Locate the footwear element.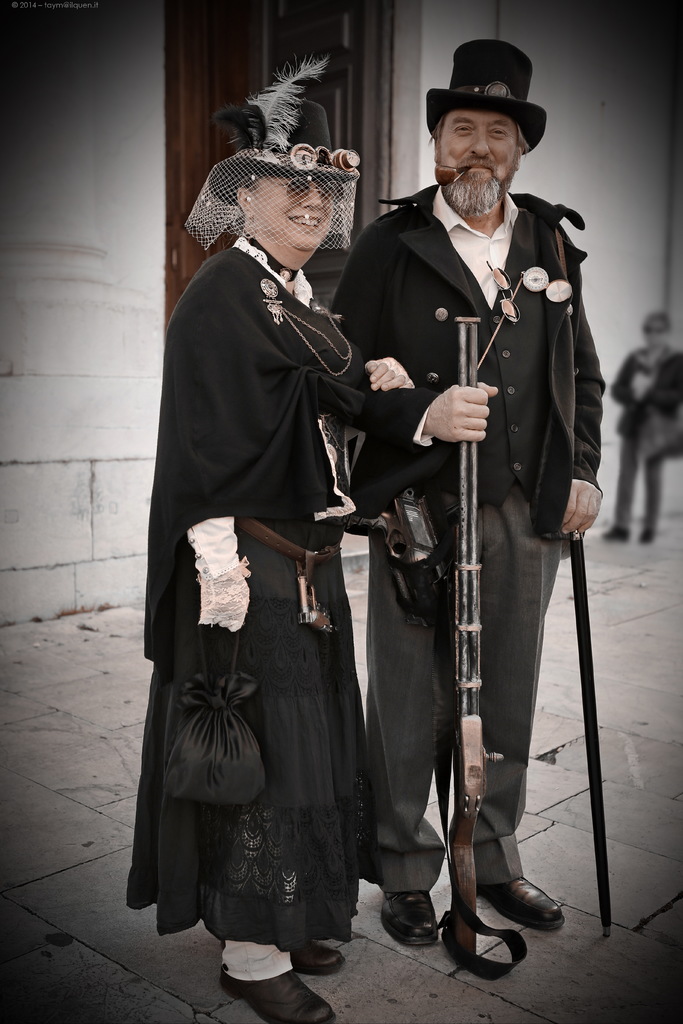
Element bbox: detection(292, 933, 346, 979).
